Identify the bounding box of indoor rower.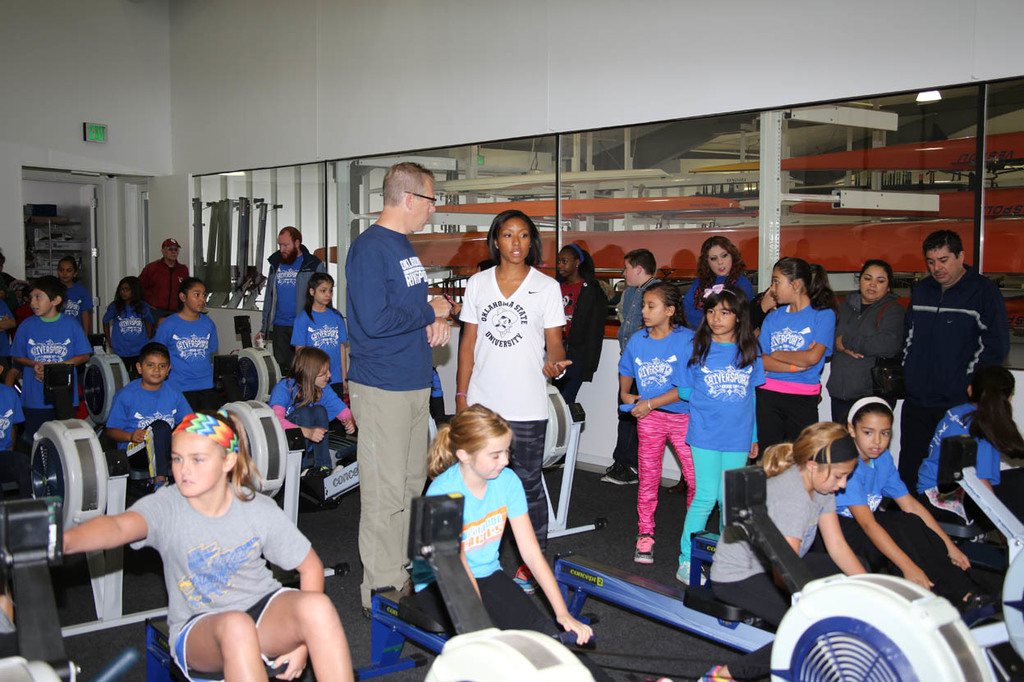
(x1=143, y1=493, x2=594, y2=681).
